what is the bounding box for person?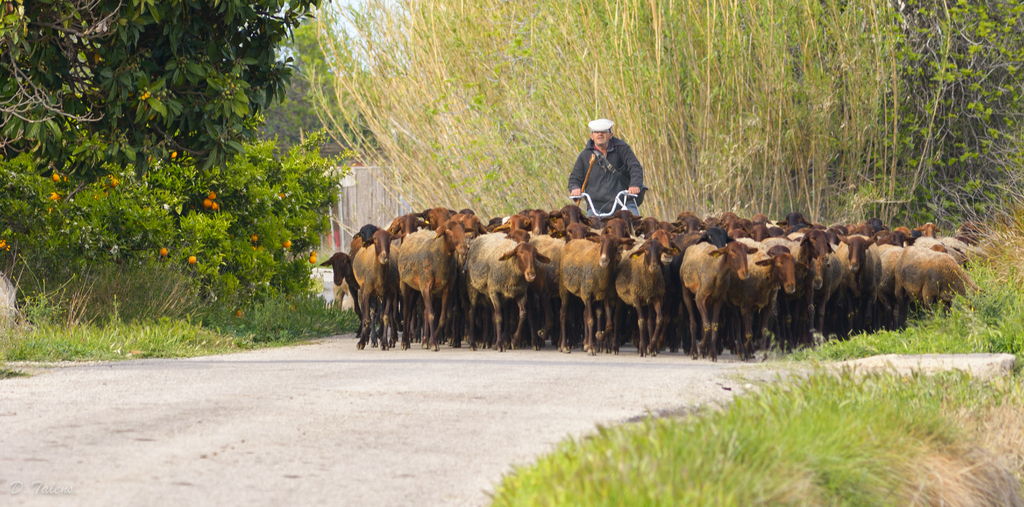
[561, 117, 649, 230].
